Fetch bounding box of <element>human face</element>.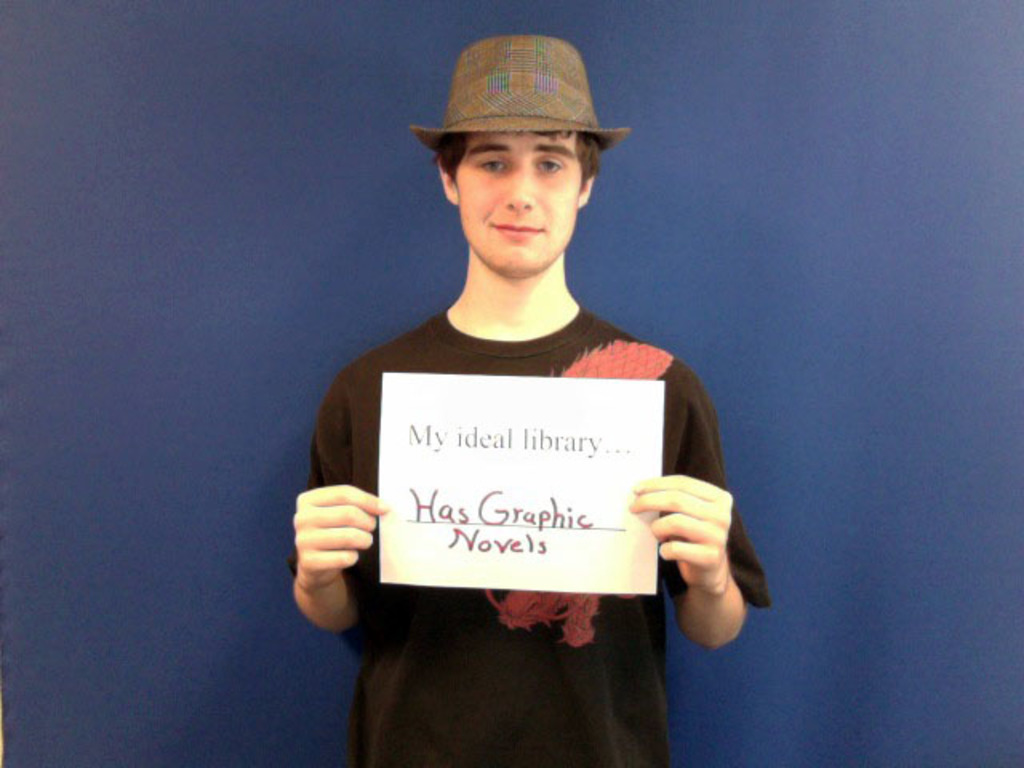
Bbox: (456, 133, 582, 275).
